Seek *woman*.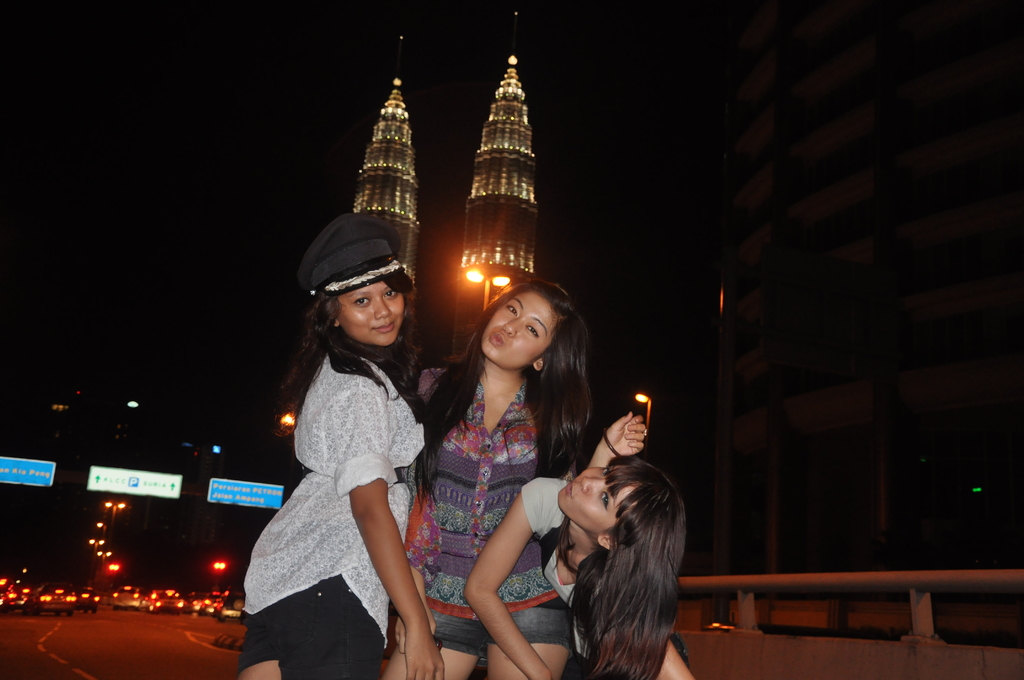
BBox(230, 188, 442, 679).
